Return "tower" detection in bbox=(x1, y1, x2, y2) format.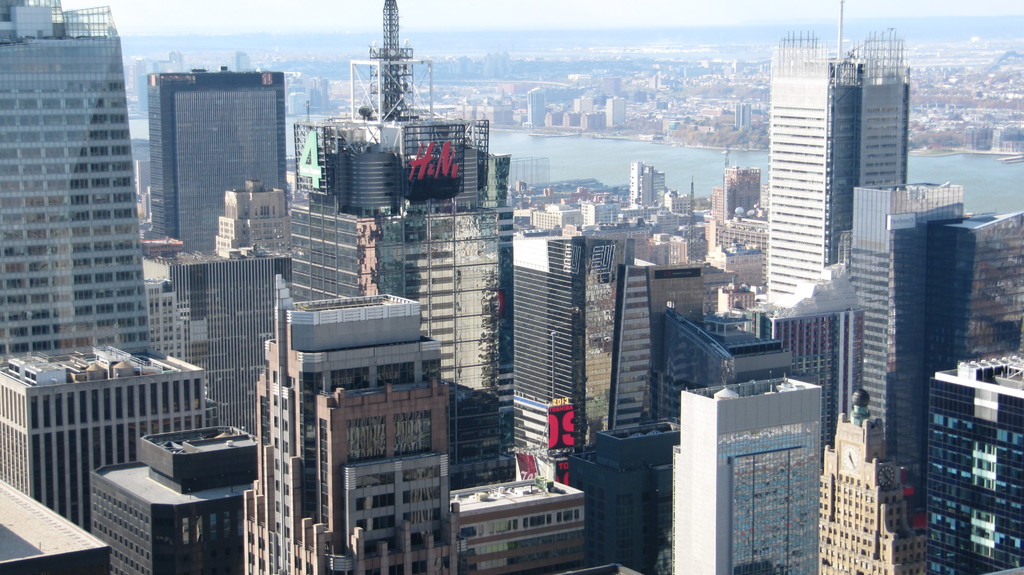
bbox=(0, 8, 145, 375).
